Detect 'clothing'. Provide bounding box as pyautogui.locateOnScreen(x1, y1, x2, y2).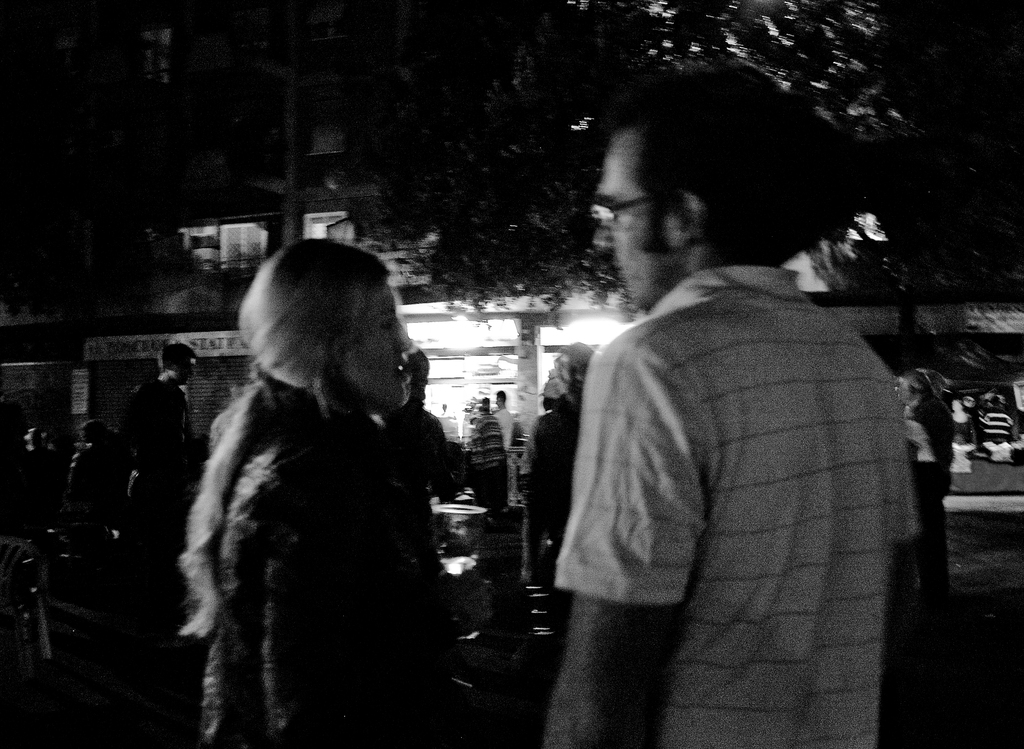
pyautogui.locateOnScreen(493, 403, 515, 444).
